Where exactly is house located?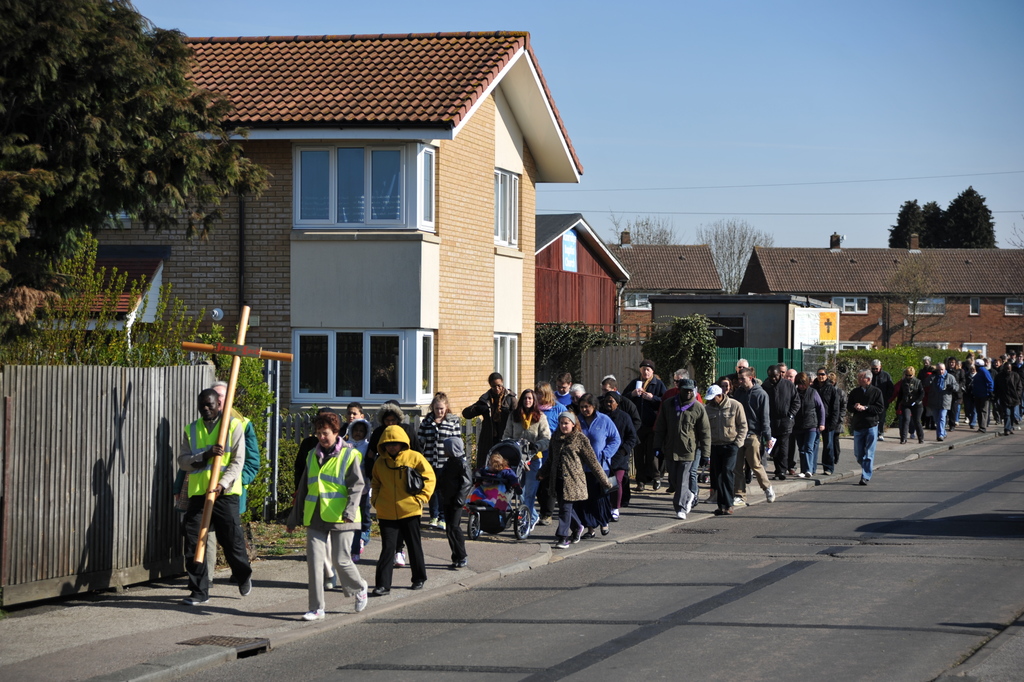
Its bounding box is detection(521, 211, 638, 417).
